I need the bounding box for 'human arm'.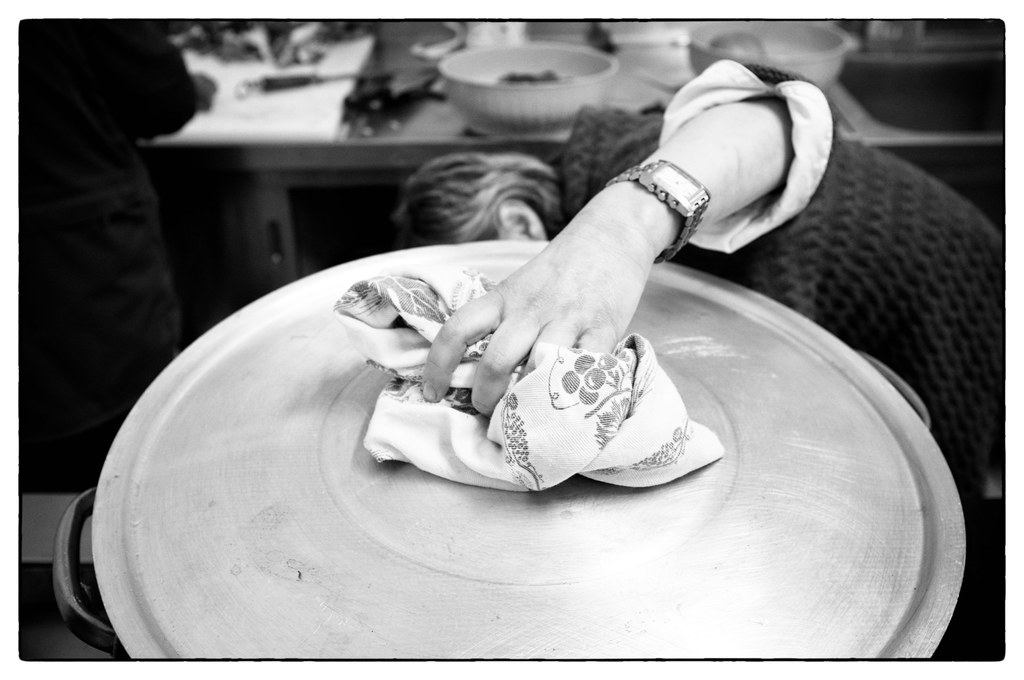
Here it is: rect(417, 58, 833, 419).
